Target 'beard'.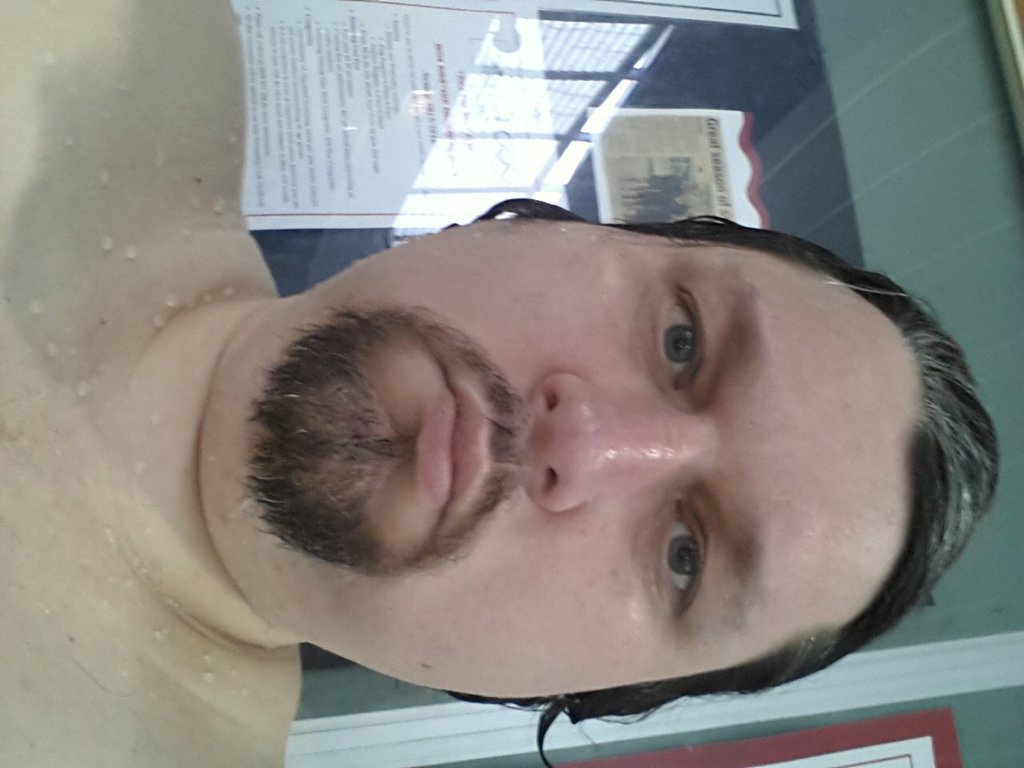
Target region: 246, 303, 527, 578.
